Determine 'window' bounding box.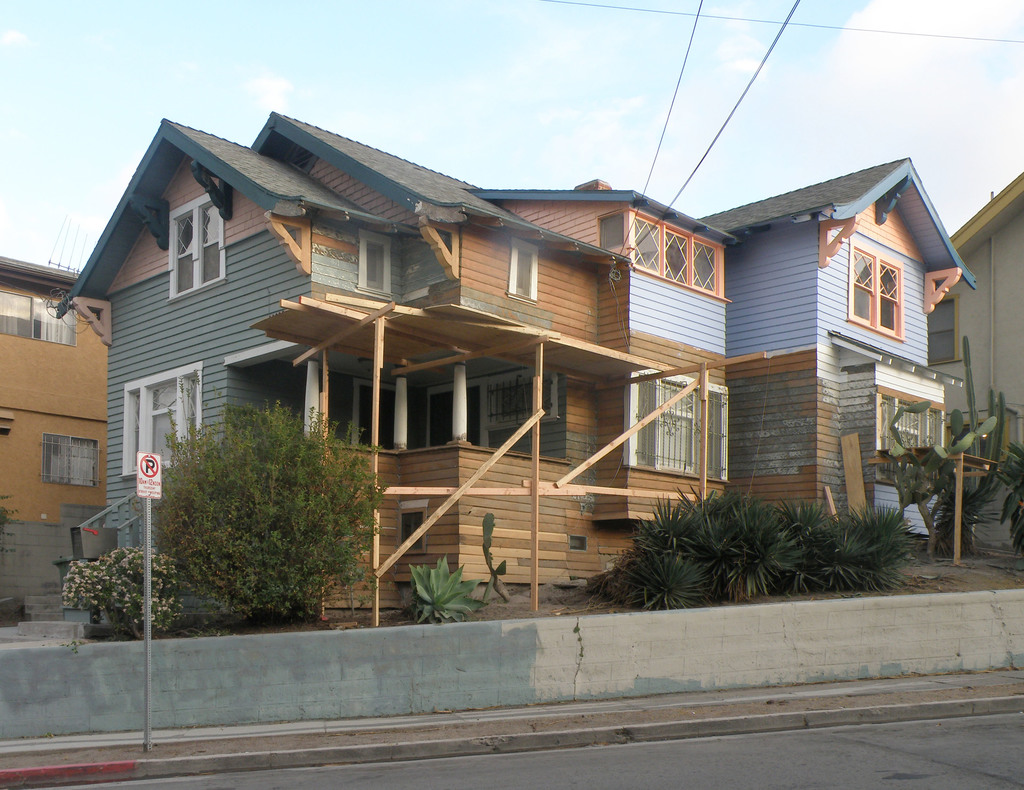
Determined: 39, 432, 104, 493.
